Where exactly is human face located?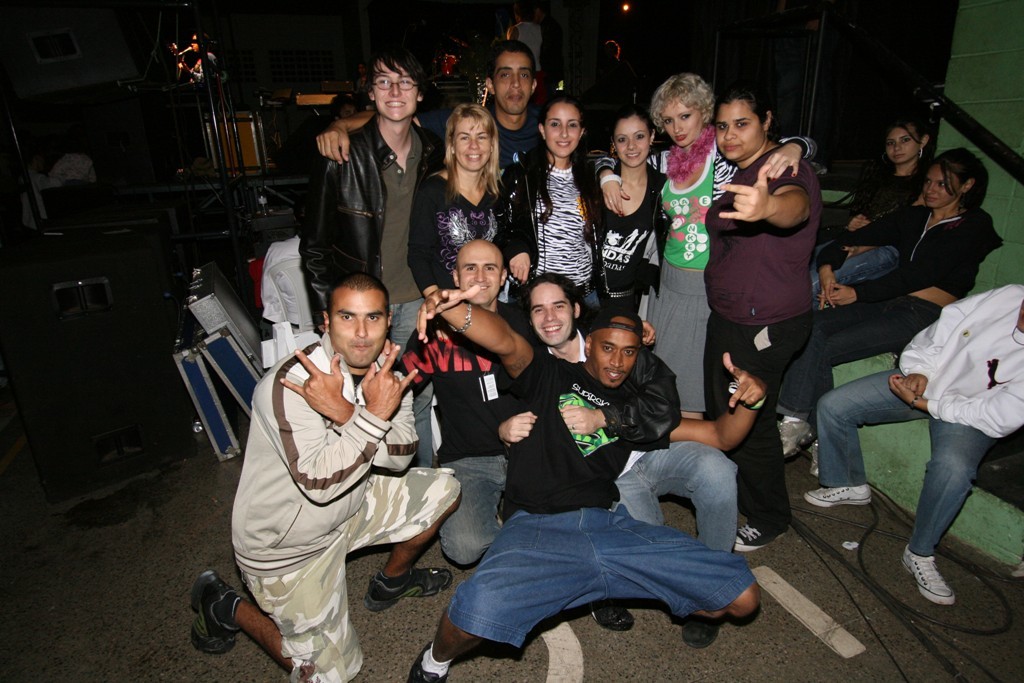
Its bounding box is l=665, t=94, r=704, b=147.
